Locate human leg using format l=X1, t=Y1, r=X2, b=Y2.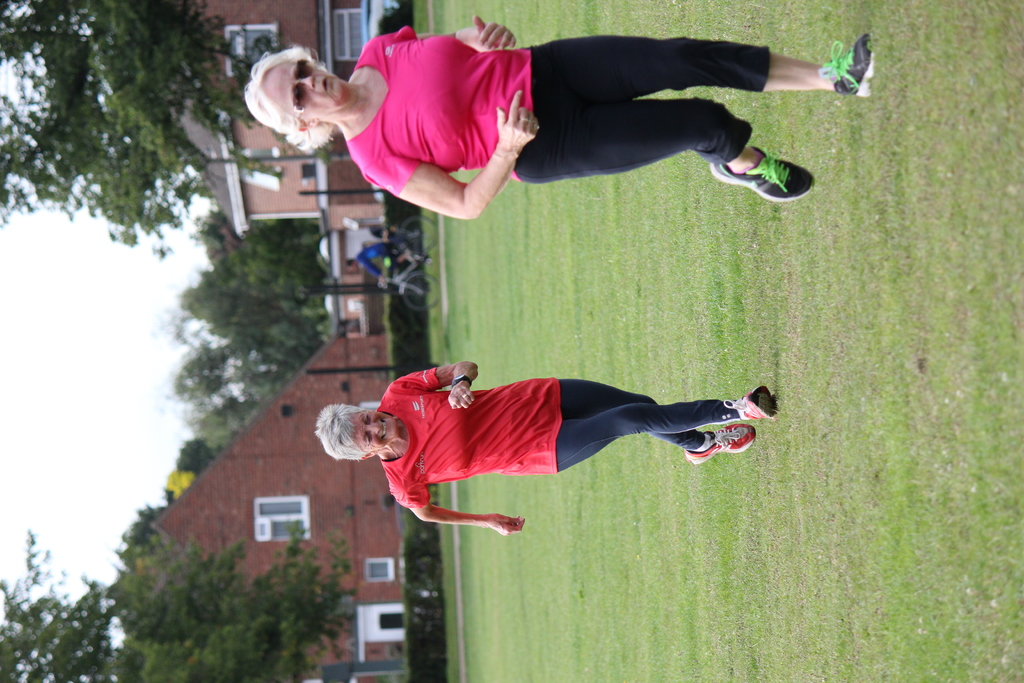
l=534, t=379, r=776, b=466.
